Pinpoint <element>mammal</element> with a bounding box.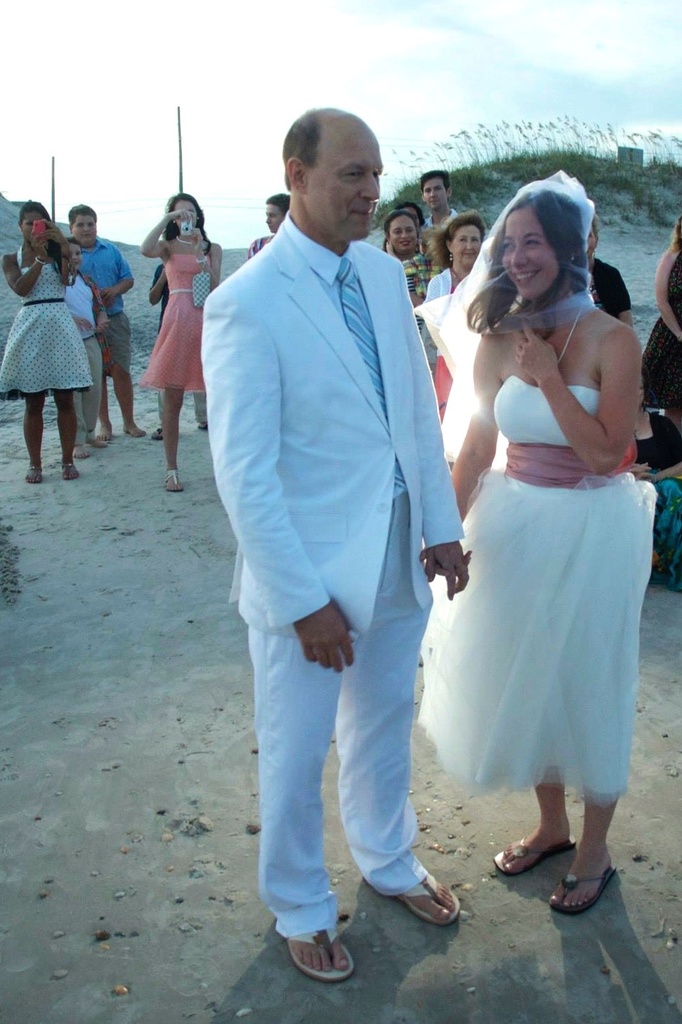
<bbox>584, 210, 634, 329</bbox>.
